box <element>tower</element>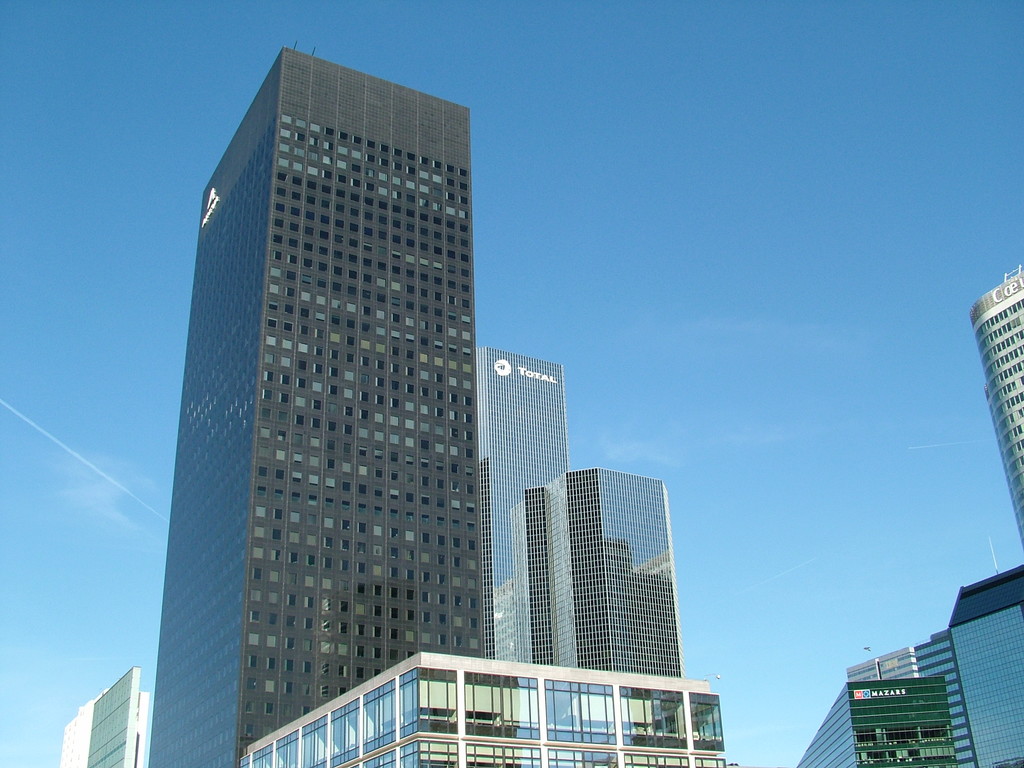
l=474, t=344, r=564, b=660
